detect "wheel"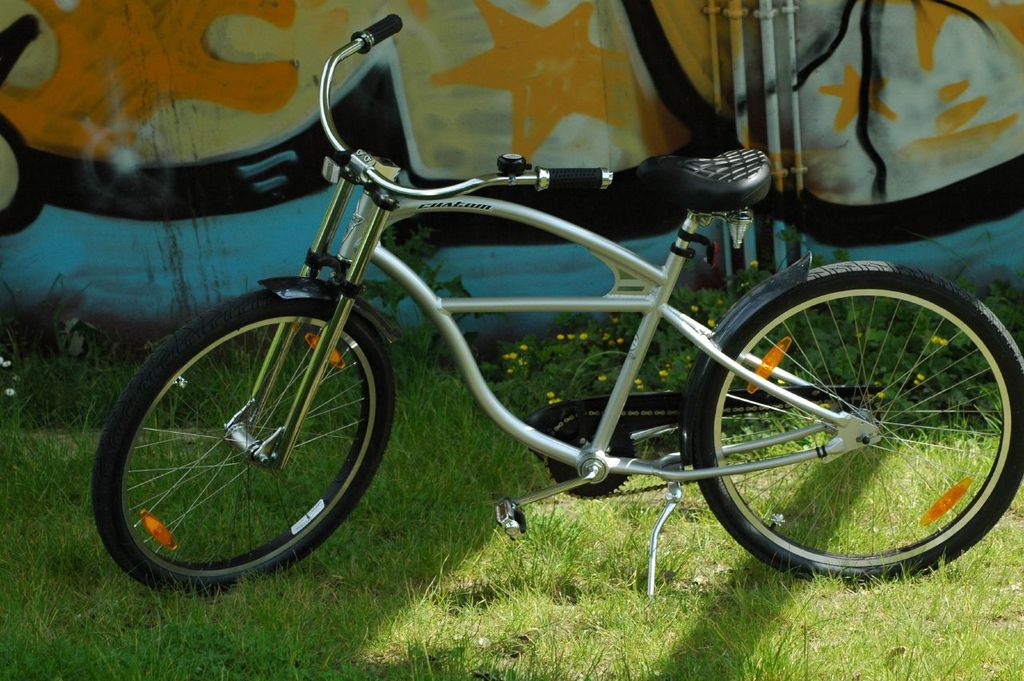
[691,265,1023,586]
